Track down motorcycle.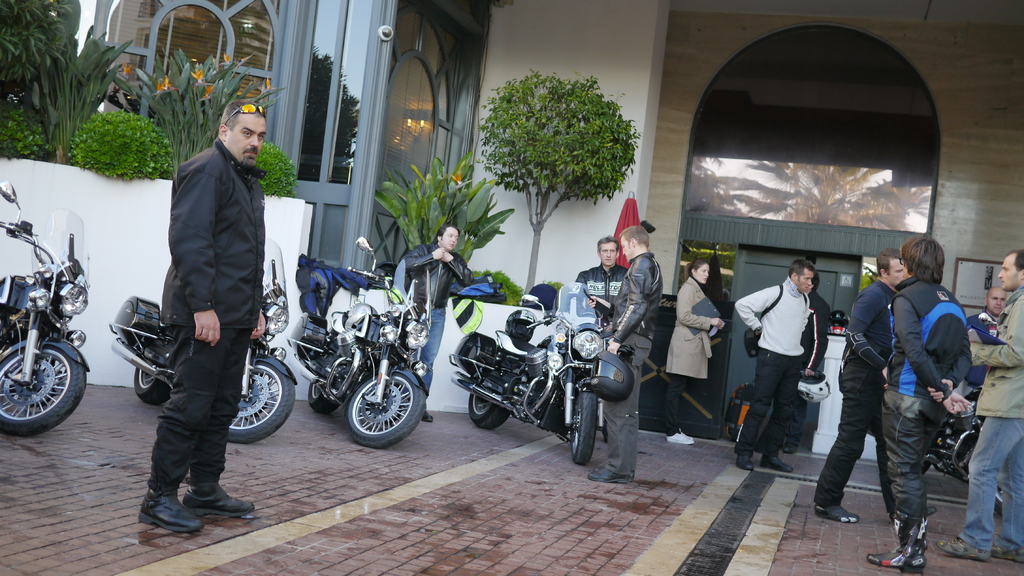
Tracked to bbox(283, 232, 422, 445).
